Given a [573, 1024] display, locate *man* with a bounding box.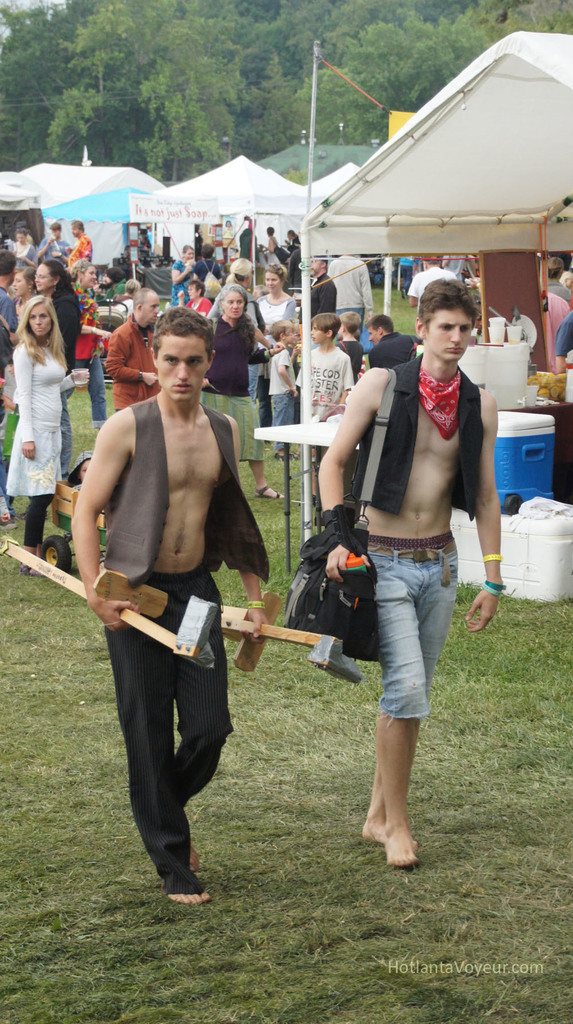
Located: box=[322, 276, 504, 863].
